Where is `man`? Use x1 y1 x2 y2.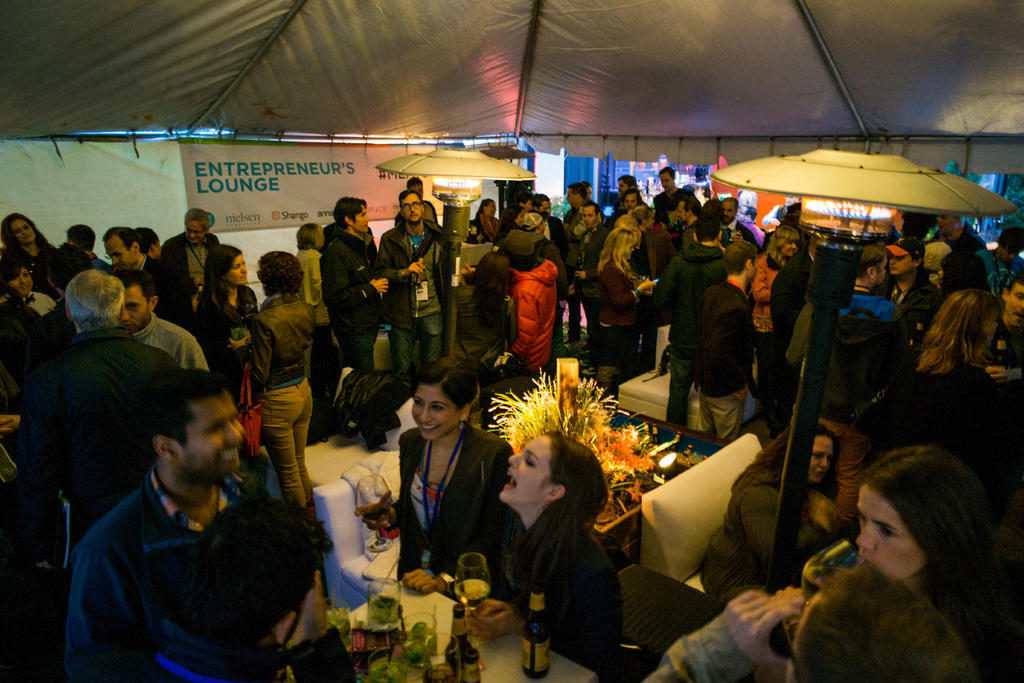
932 217 986 258.
